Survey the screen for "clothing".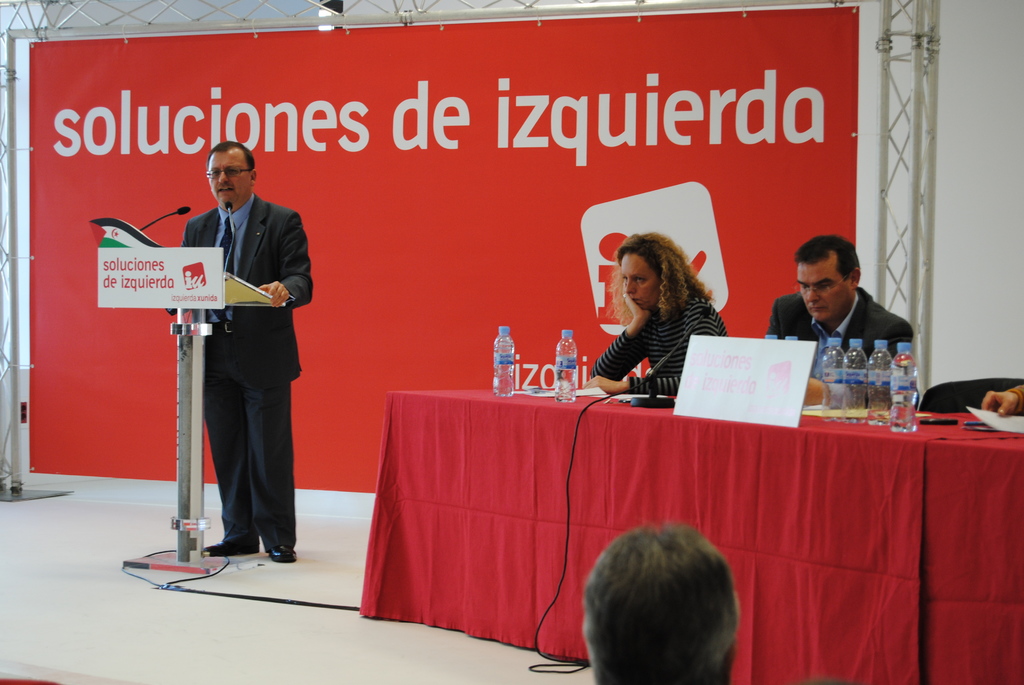
Survey found: pyautogui.locateOnScreen(175, 187, 312, 547).
